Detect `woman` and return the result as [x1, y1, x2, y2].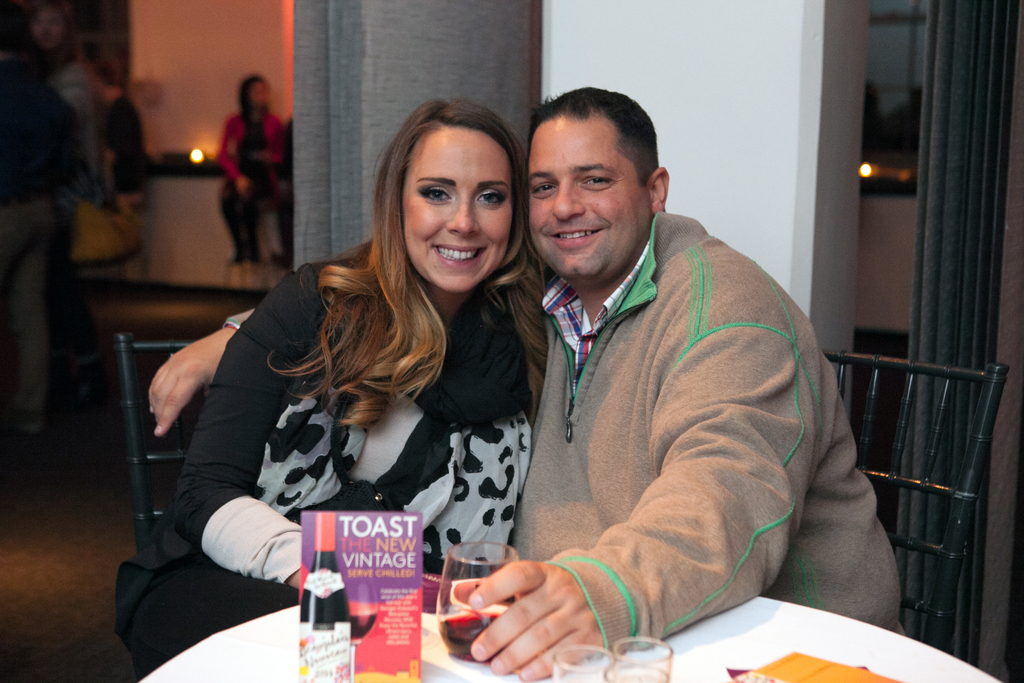
[152, 99, 579, 661].
